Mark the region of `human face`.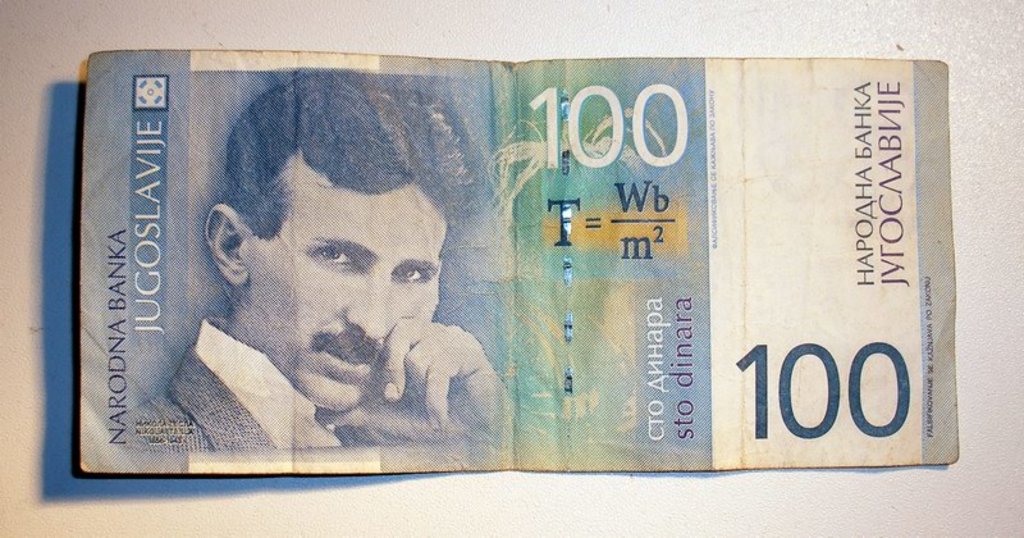
Region: <box>248,161,457,415</box>.
